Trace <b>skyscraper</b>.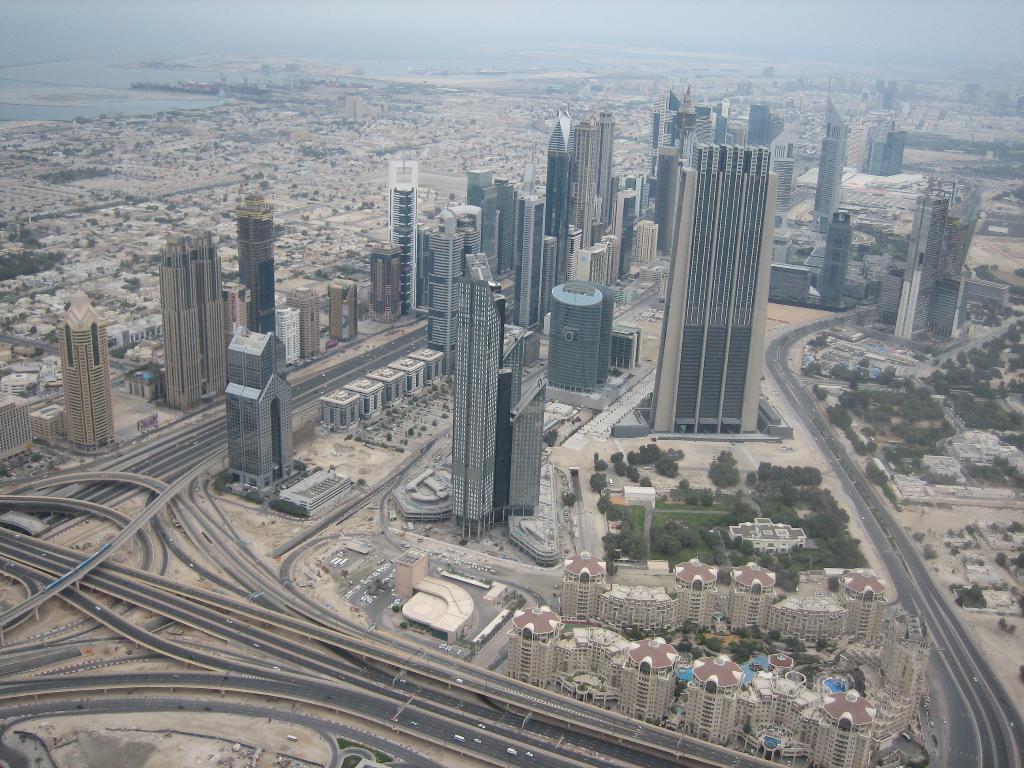
Traced to (left=691, top=81, right=782, bottom=153).
